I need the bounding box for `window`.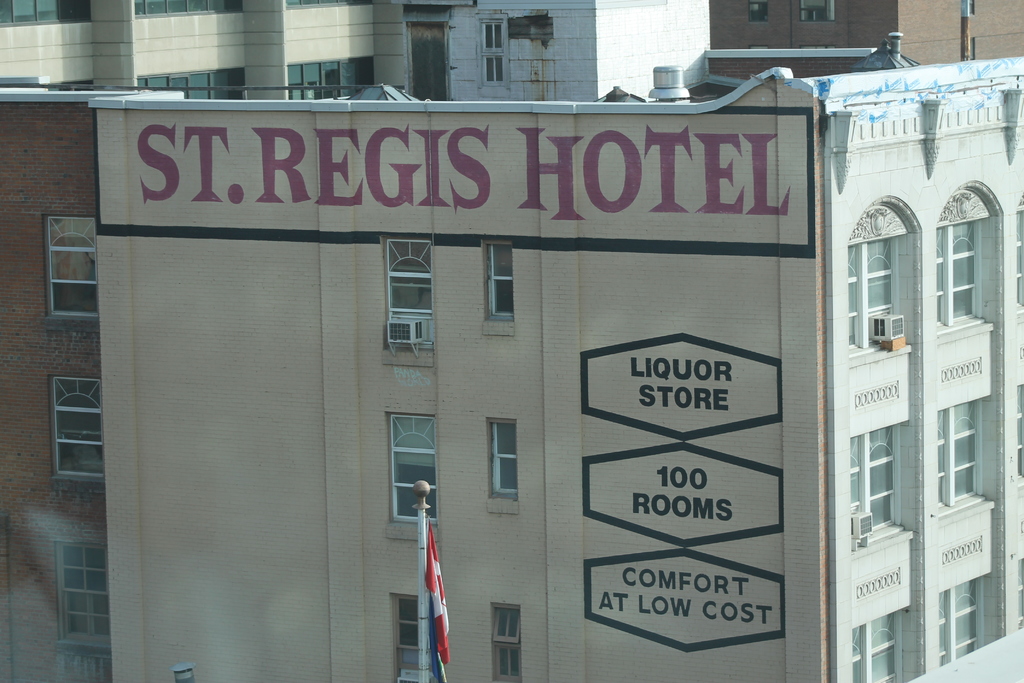
Here it is: [742,0,767,22].
